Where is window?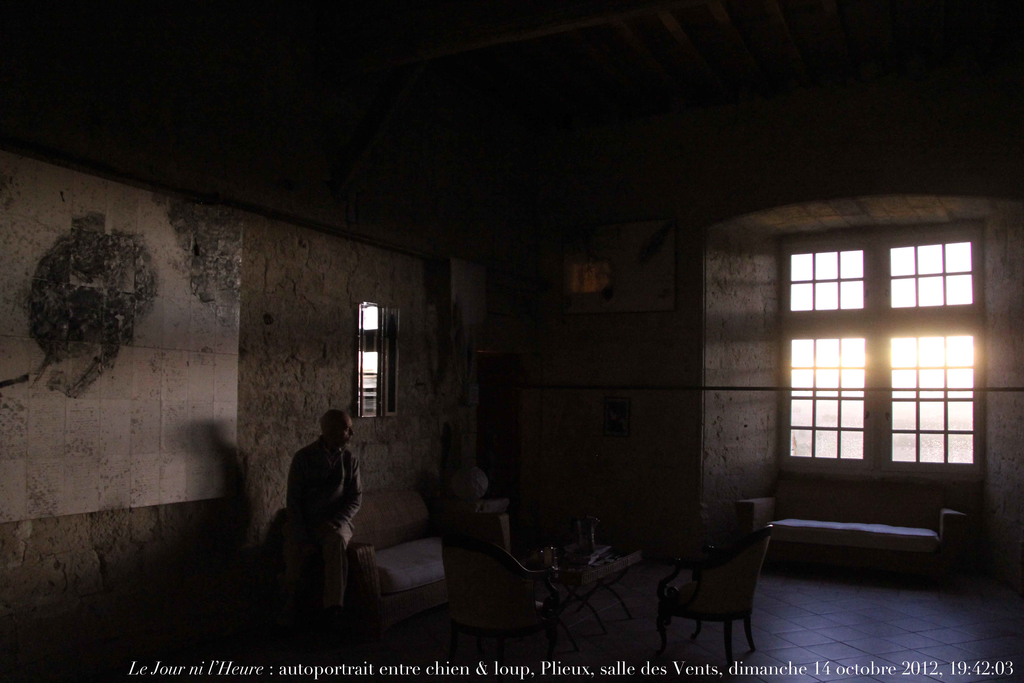
rect(355, 304, 400, 418).
